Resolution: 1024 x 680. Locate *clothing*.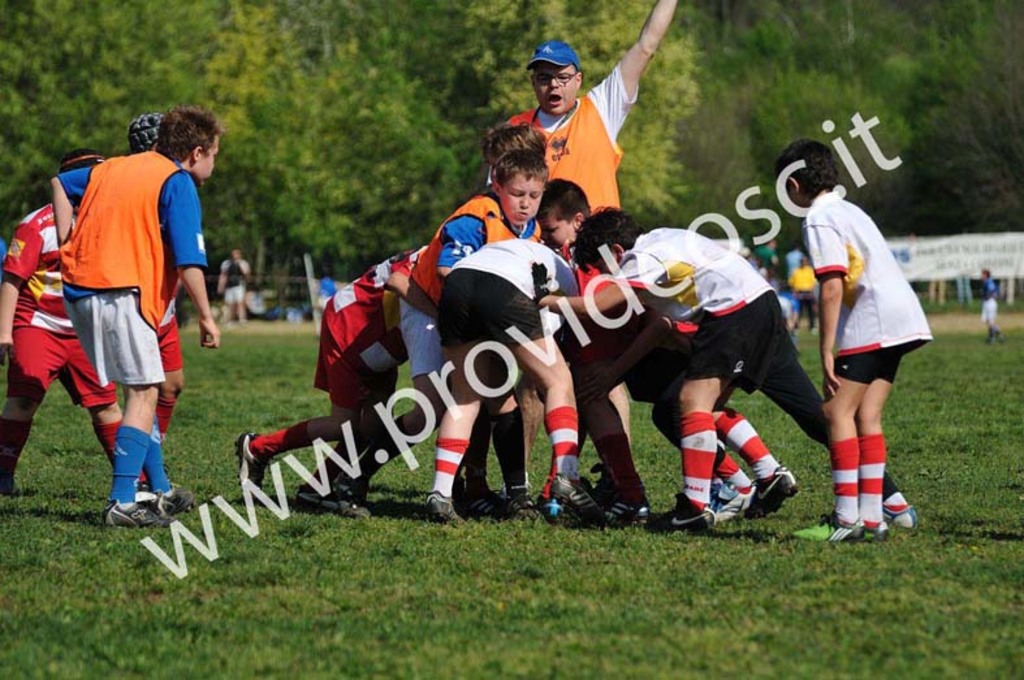
[x1=220, y1=259, x2=250, y2=306].
